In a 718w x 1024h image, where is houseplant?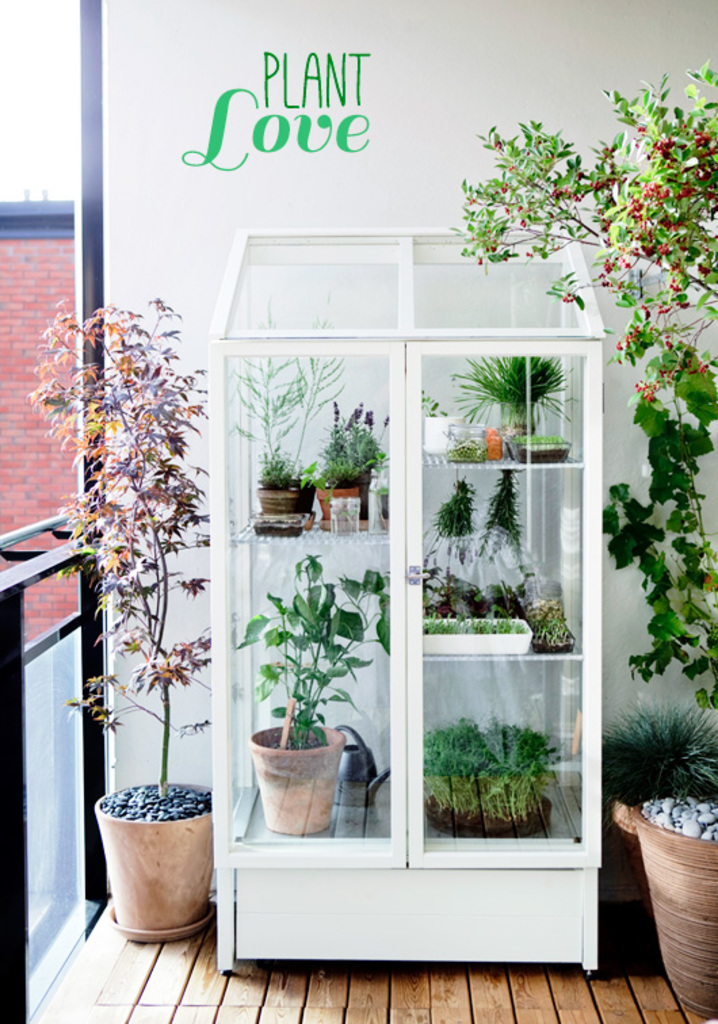
<bbox>421, 390, 476, 462</bbox>.
